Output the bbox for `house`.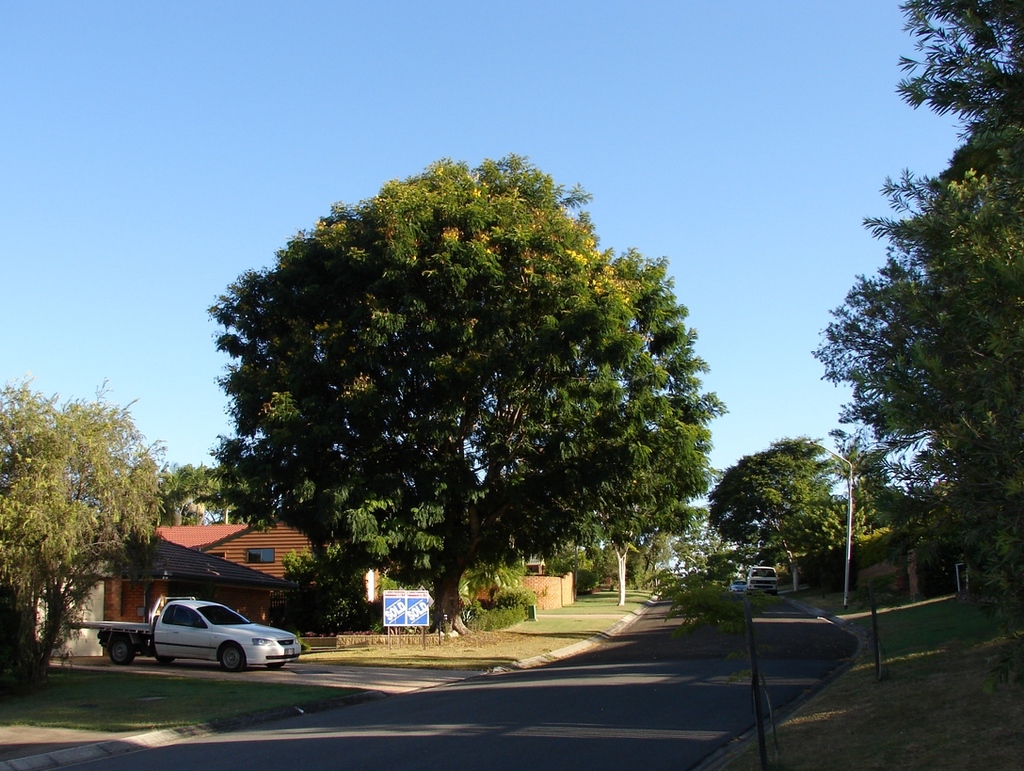
l=46, t=509, r=318, b=658.
